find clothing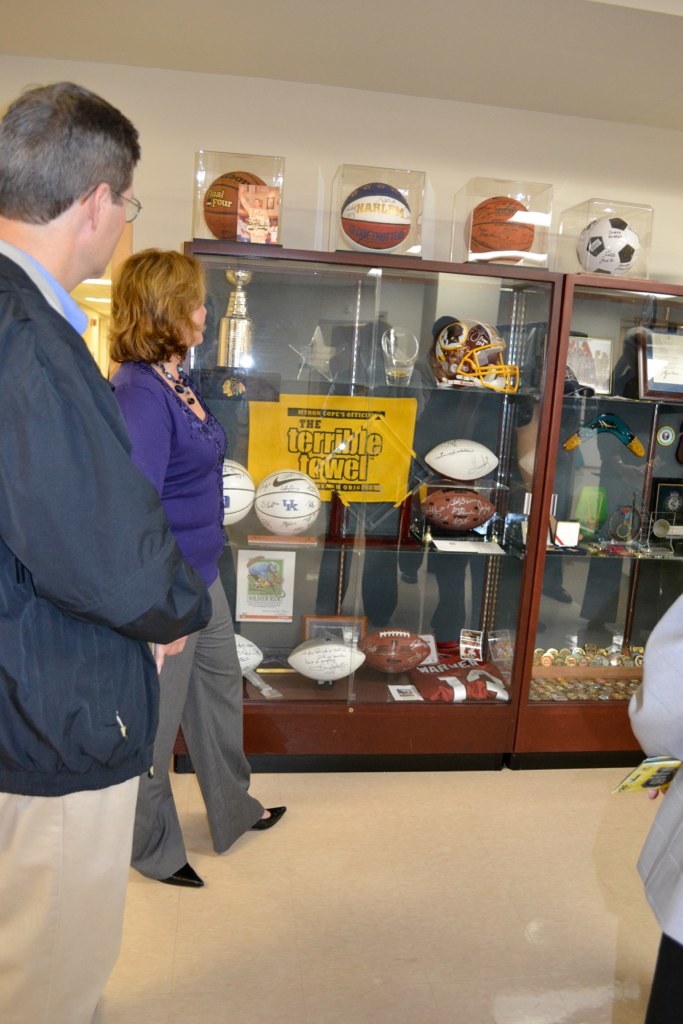
box=[627, 588, 682, 1023]
